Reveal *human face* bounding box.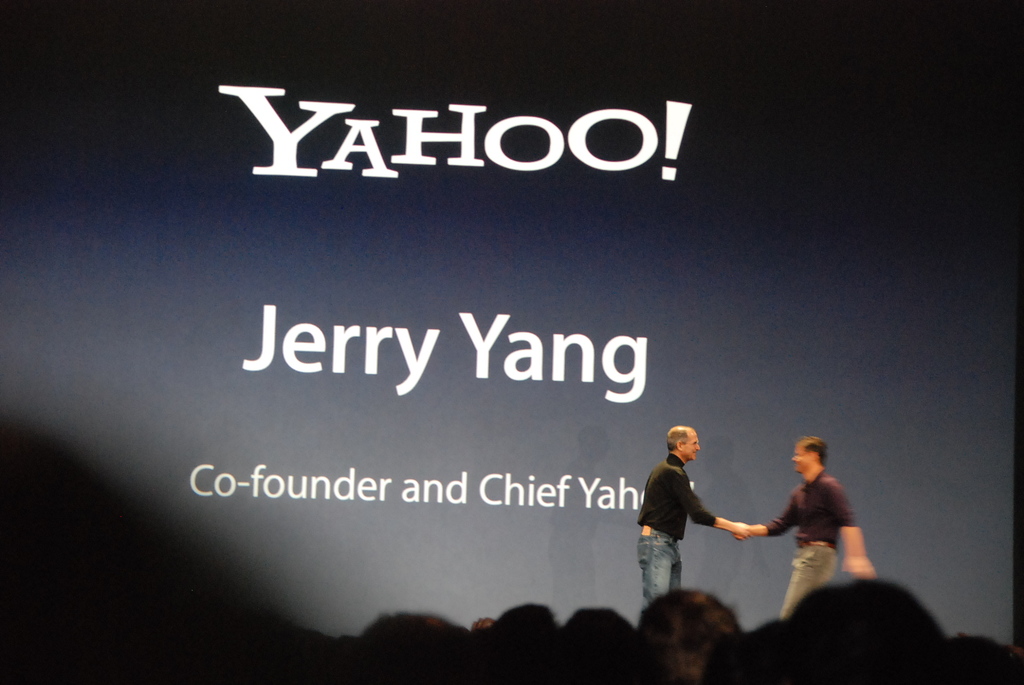
Revealed: {"x1": 792, "y1": 442, "x2": 810, "y2": 476}.
